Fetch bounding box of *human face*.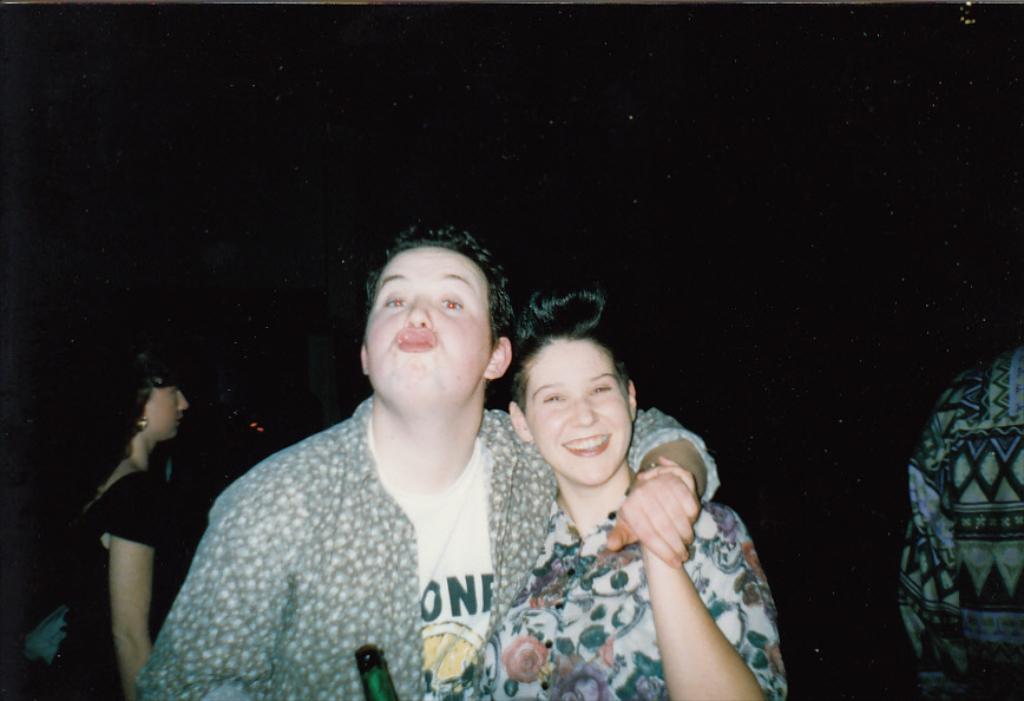
Bbox: [145, 380, 185, 437].
